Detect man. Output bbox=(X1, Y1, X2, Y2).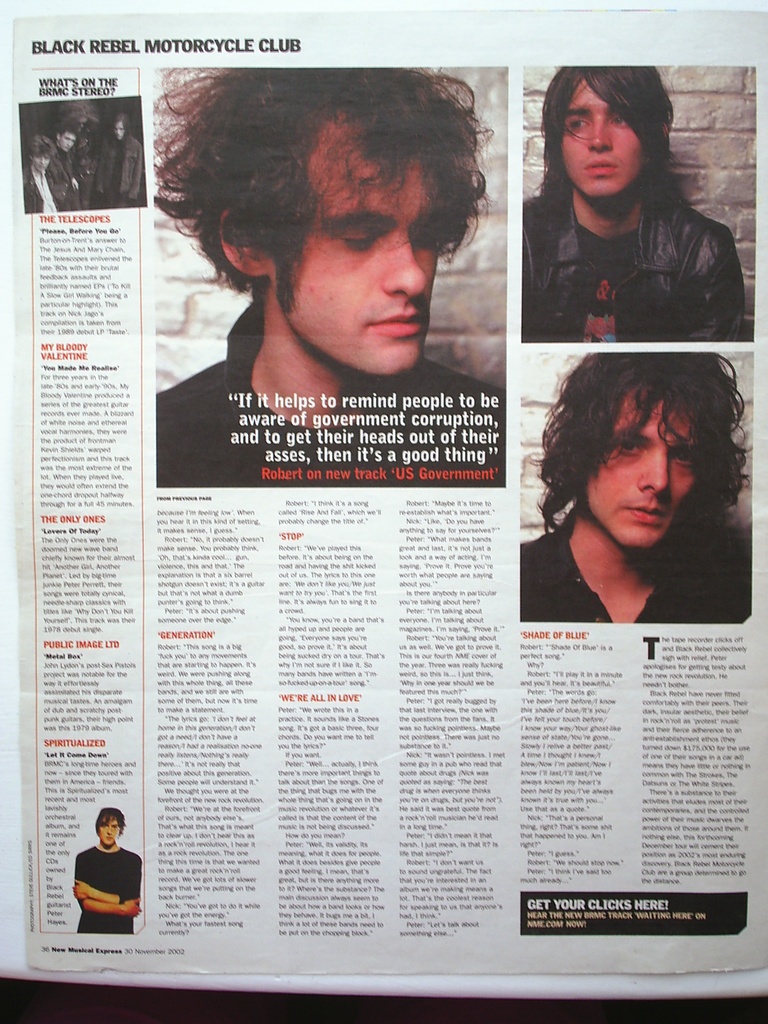
bbox=(95, 113, 145, 209).
